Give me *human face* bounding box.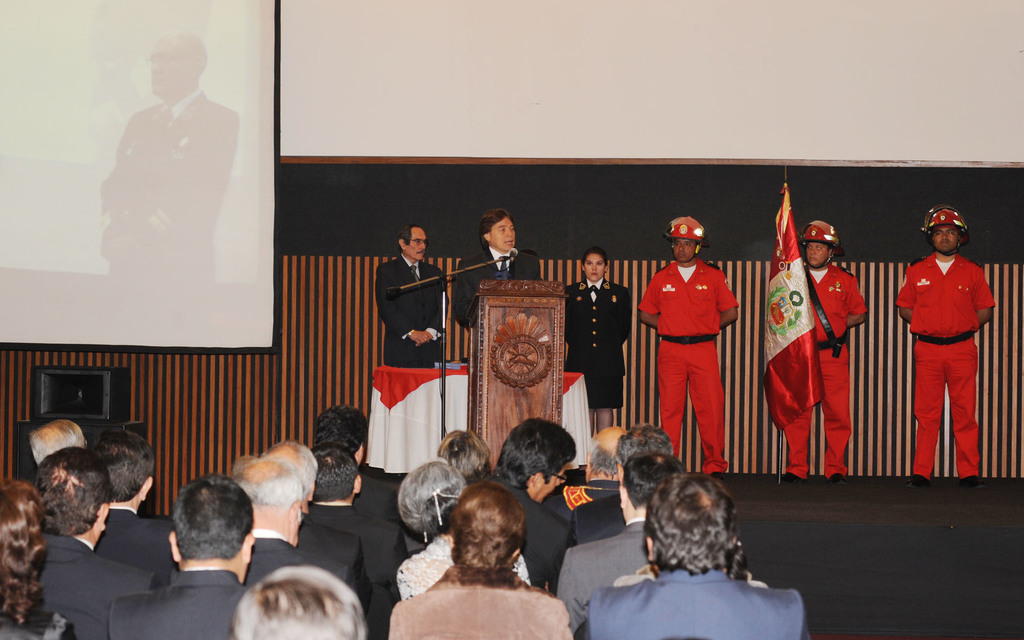
locate(934, 228, 964, 254).
